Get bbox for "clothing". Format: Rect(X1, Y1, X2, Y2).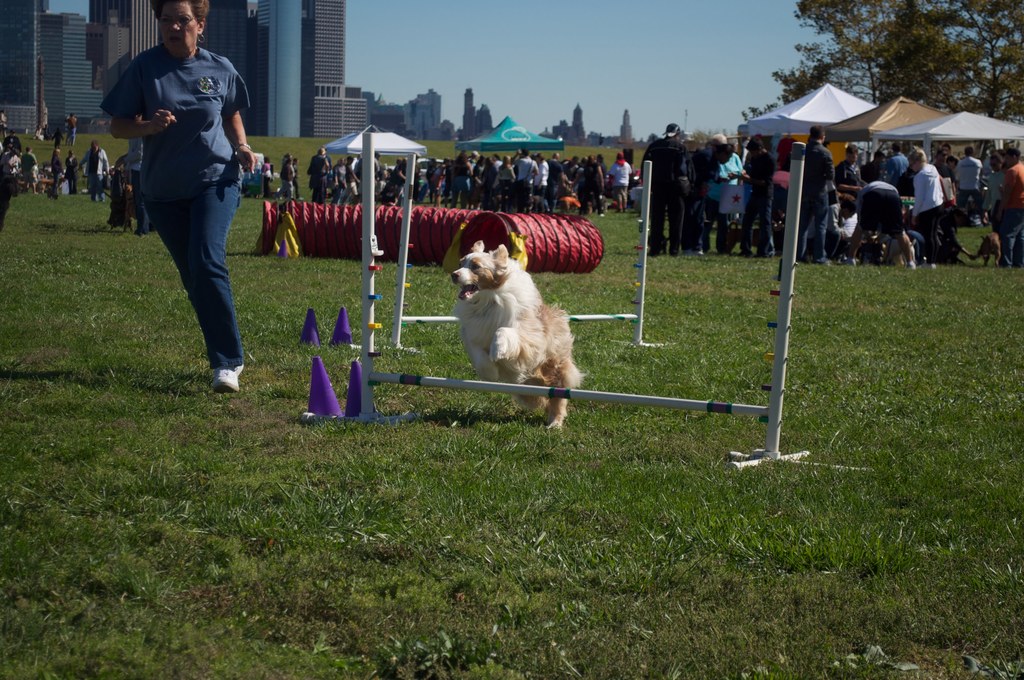
Rect(21, 151, 37, 186).
